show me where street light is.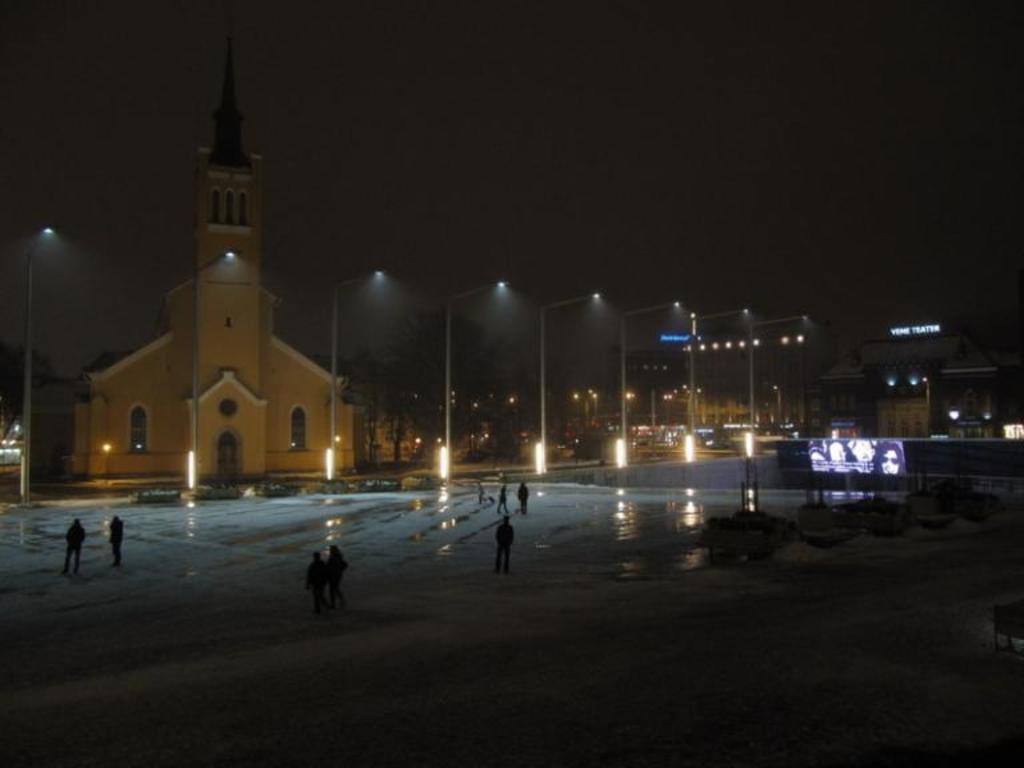
street light is at l=768, t=383, r=784, b=429.
